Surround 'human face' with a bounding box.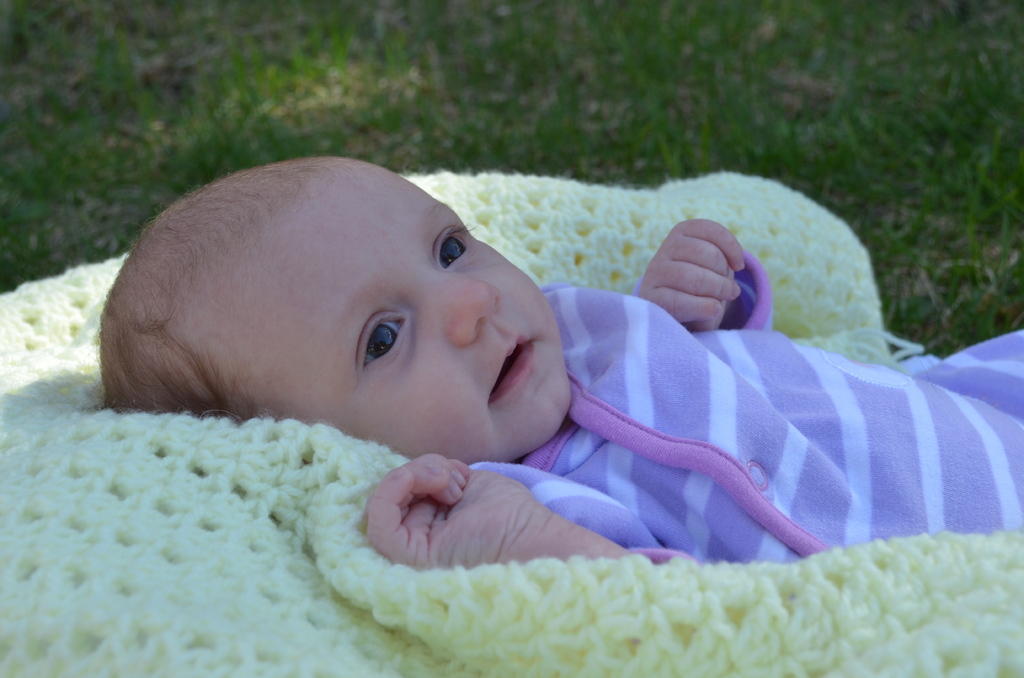
[254,162,573,457].
